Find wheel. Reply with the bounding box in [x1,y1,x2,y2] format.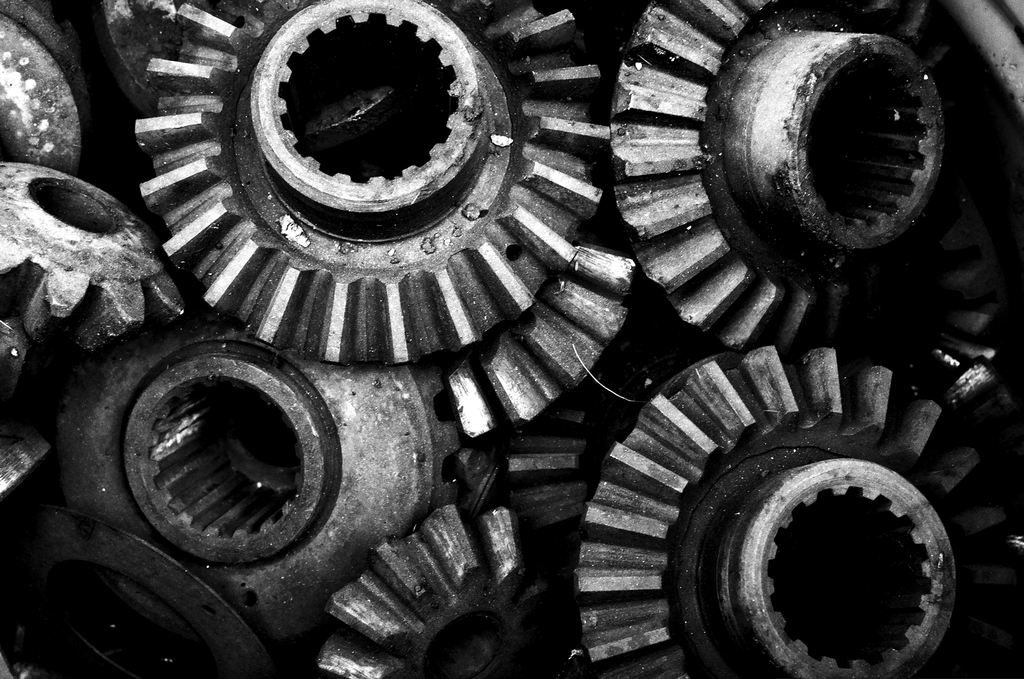
[0,160,189,354].
